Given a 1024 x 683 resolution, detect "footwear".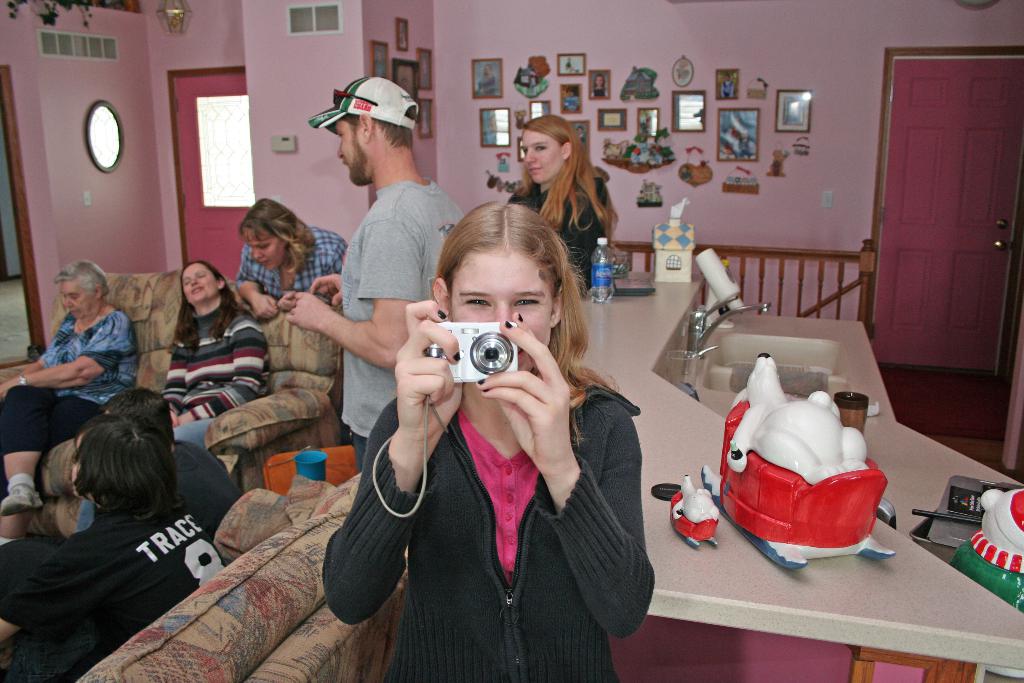
select_region(0, 481, 44, 517).
